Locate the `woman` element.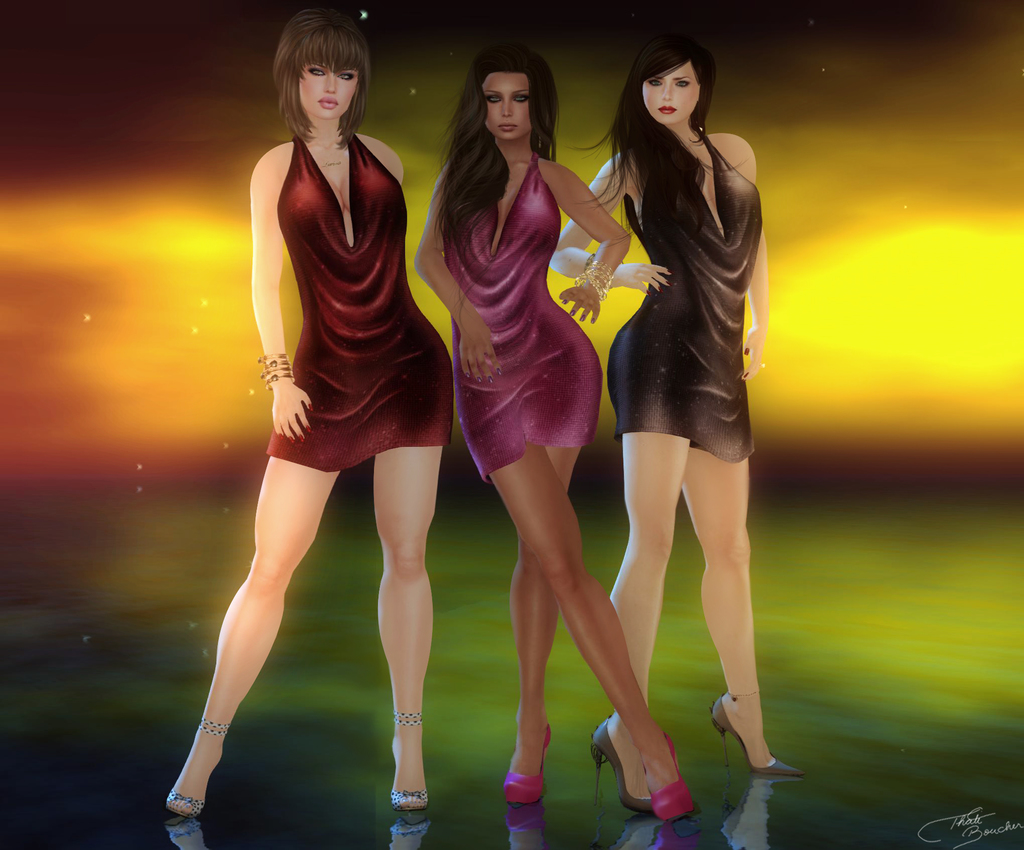
Element bbox: (left=416, top=47, right=699, bottom=812).
